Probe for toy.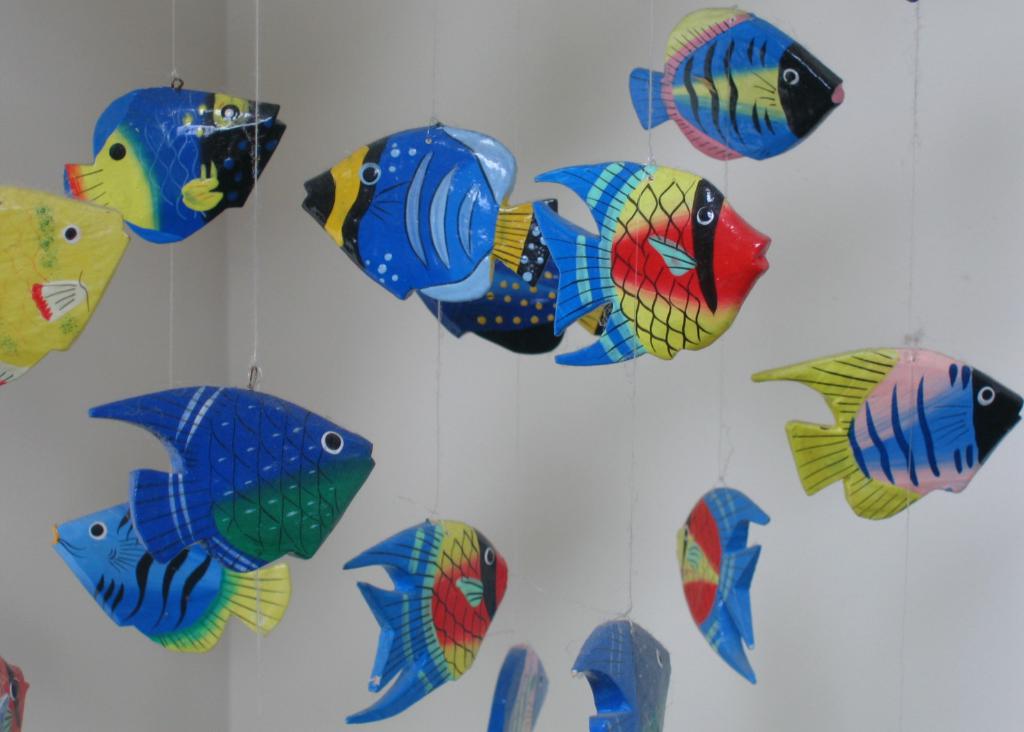
Probe result: bbox(753, 340, 1023, 519).
